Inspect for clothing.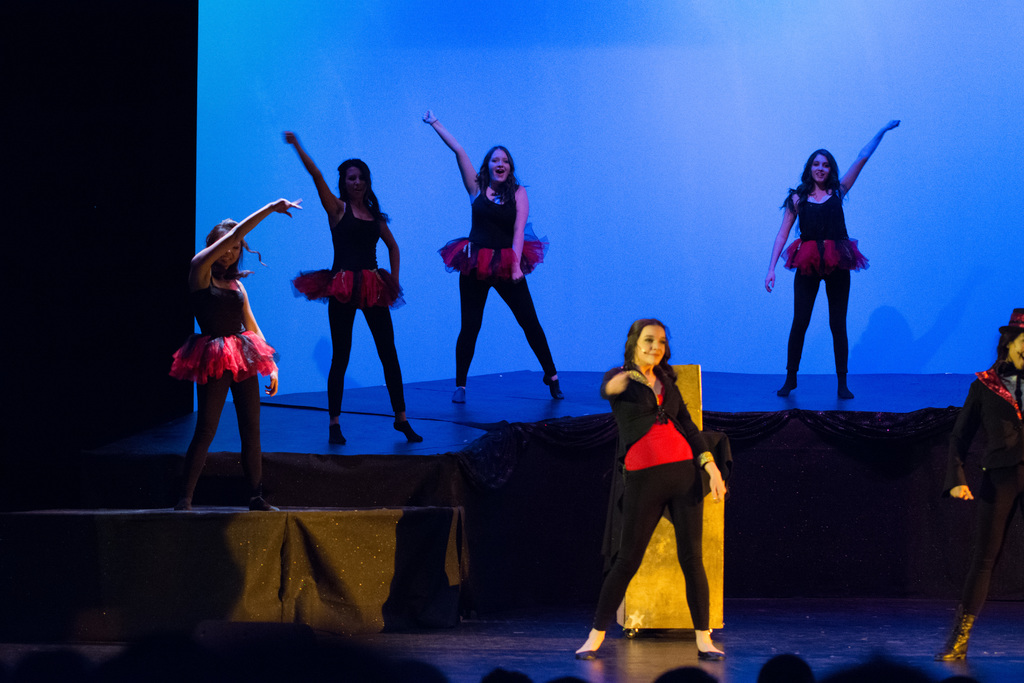
Inspection: {"left": 430, "top": 181, "right": 559, "bottom": 386}.
